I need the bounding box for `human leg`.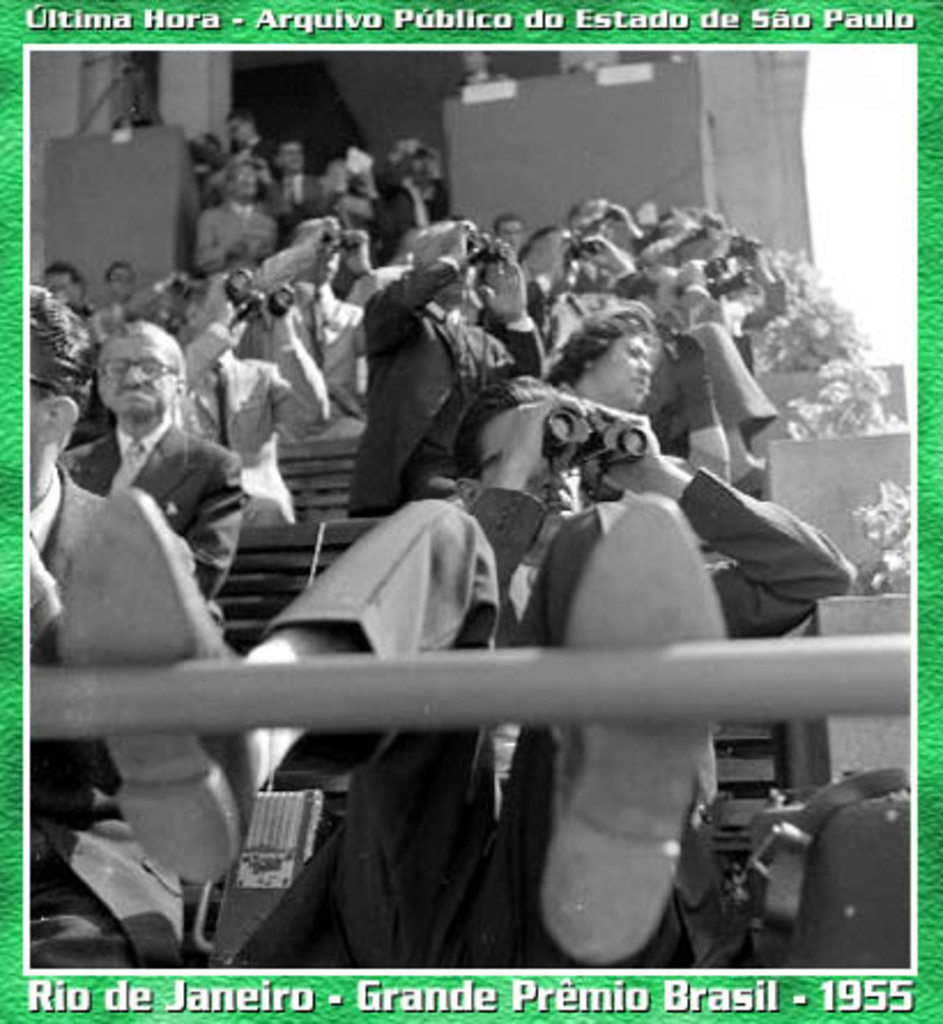
Here it is: bbox=(504, 495, 727, 976).
